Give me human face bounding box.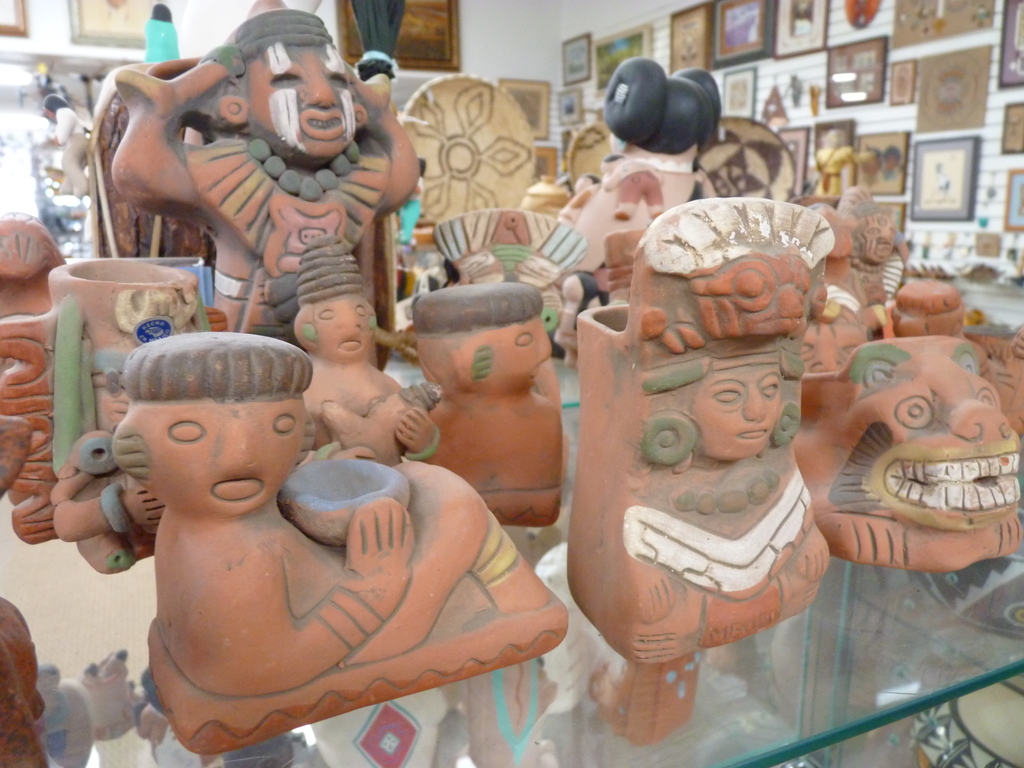
pyautogui.locateOnScreen(686, 367, 781, 460).
